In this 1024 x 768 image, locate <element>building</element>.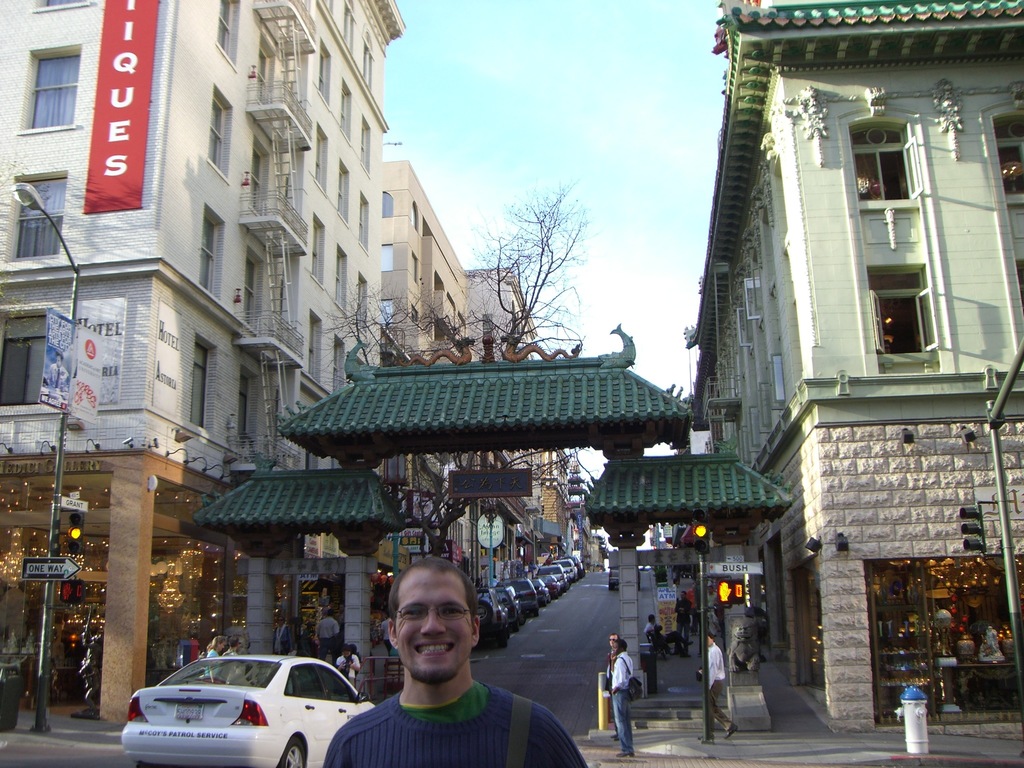
Bounding box: 674 0 1023 736.
